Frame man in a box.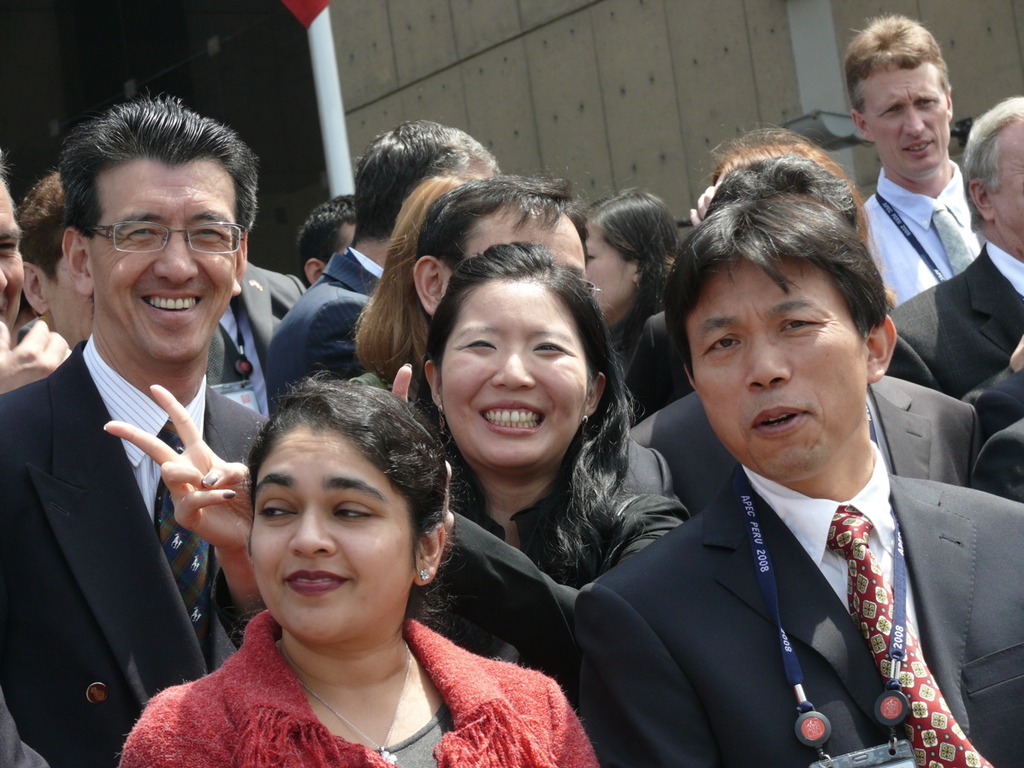
detection(970, 412, 1023, 500).
